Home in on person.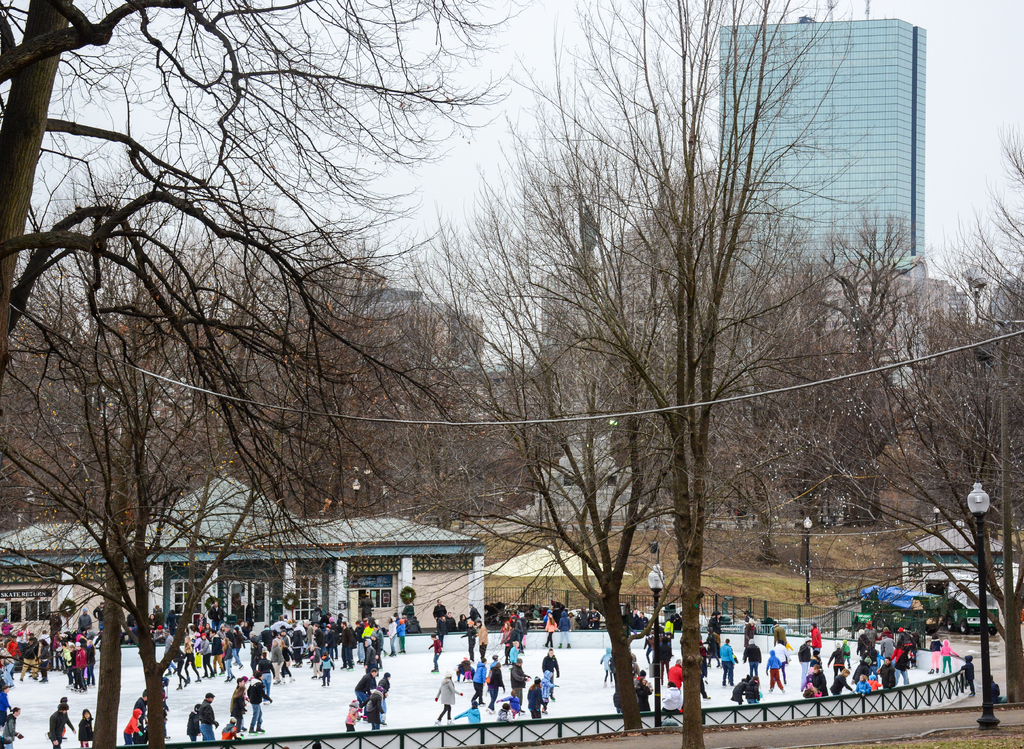
Homed in at detection(655, 681, 681, 723).
